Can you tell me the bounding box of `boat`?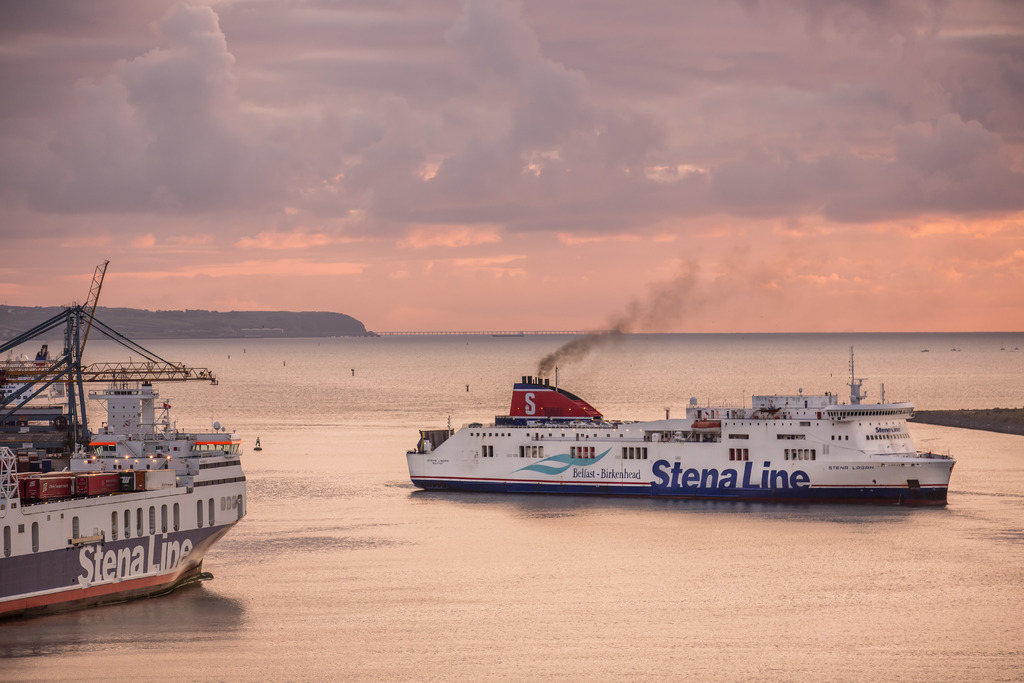
detection(0, 245, 257, 625).
